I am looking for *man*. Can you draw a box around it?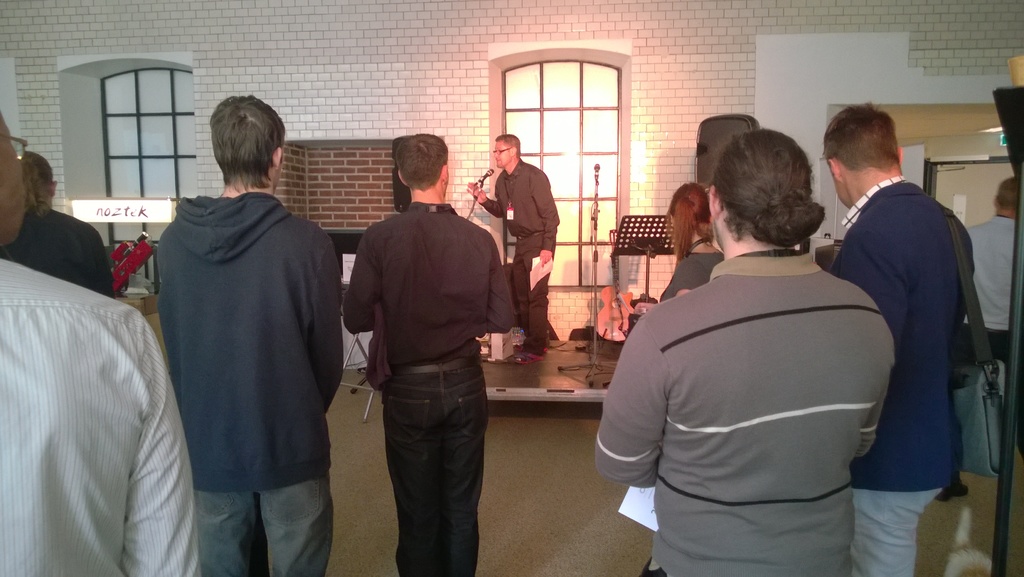
Sure, the bounding box is locate(590, 131, 896, 576).
